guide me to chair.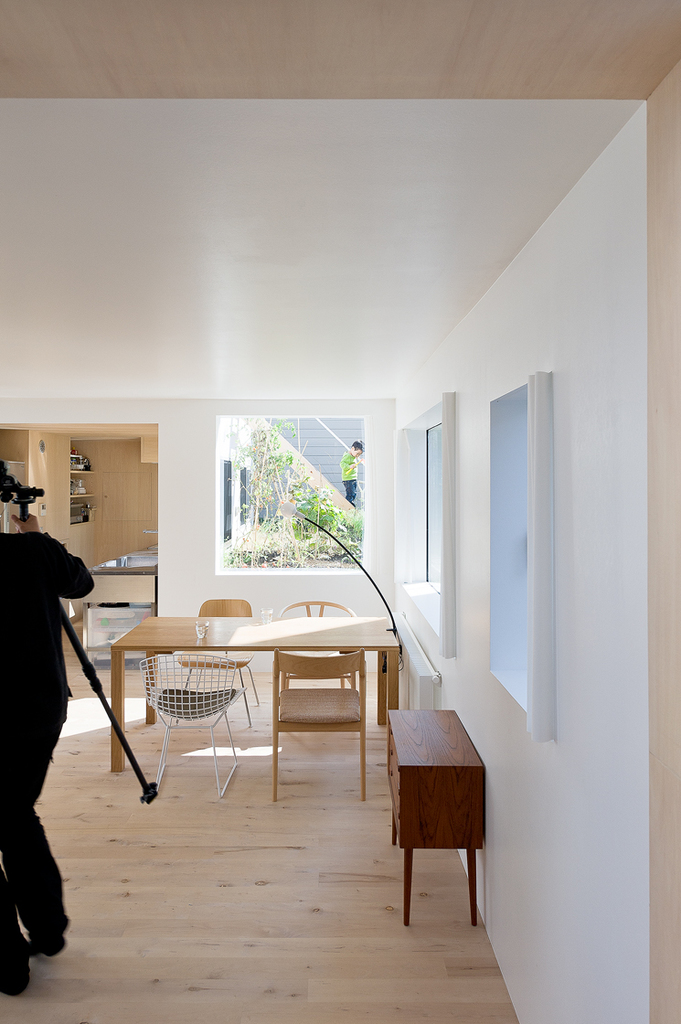
Guidance: locate(271, 653, 365, 805).
